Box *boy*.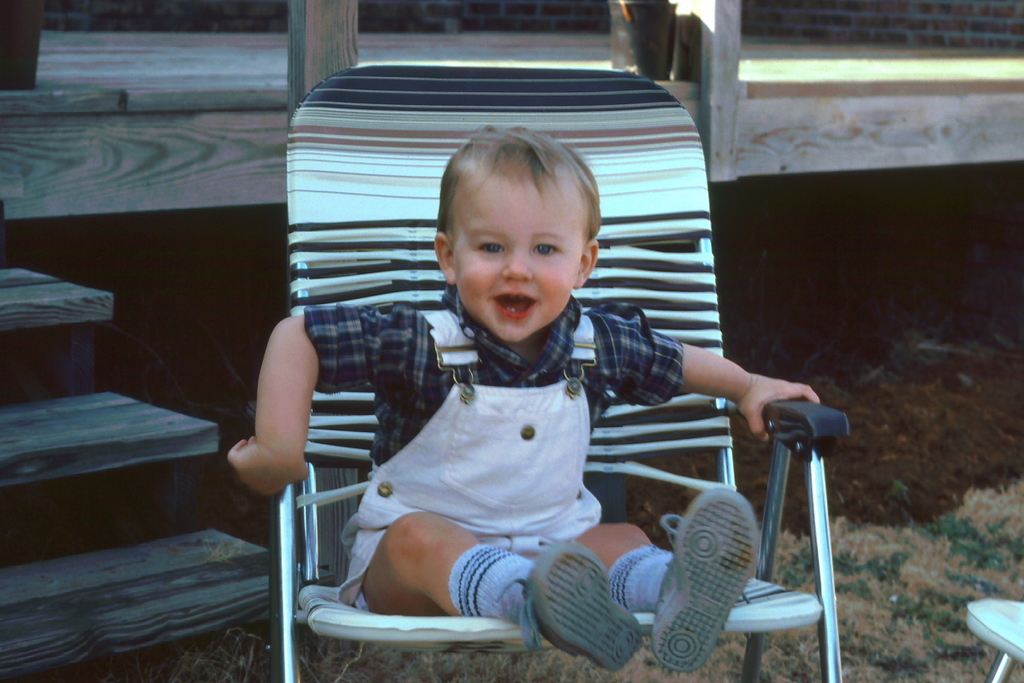
(x1=224, y1=119, x2=817, y2=672).
